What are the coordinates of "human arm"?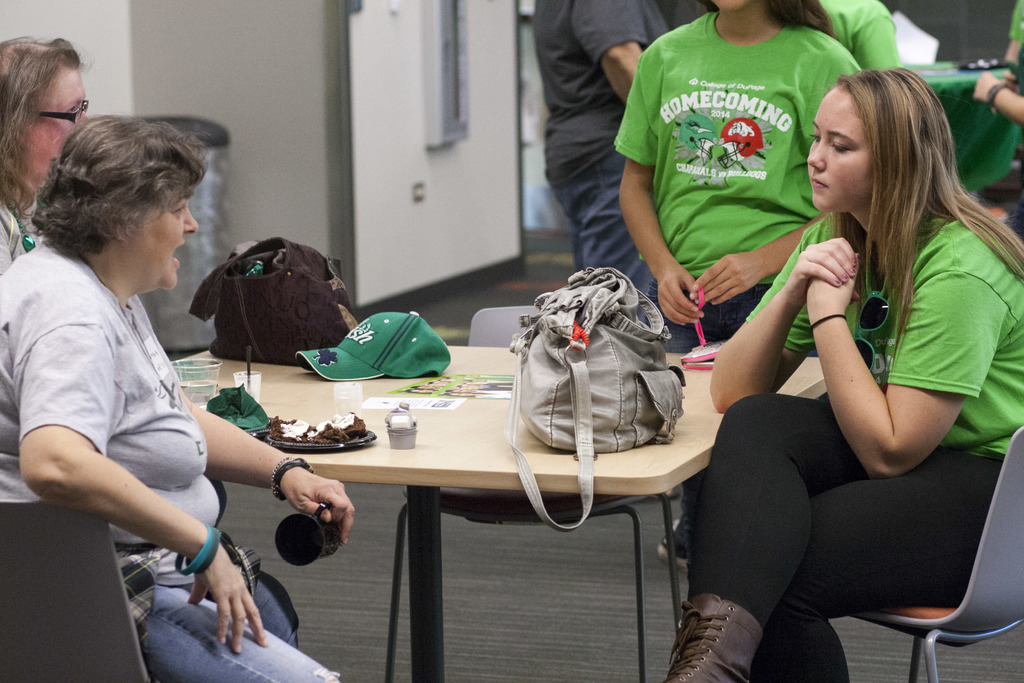
[698,222,867,422].
